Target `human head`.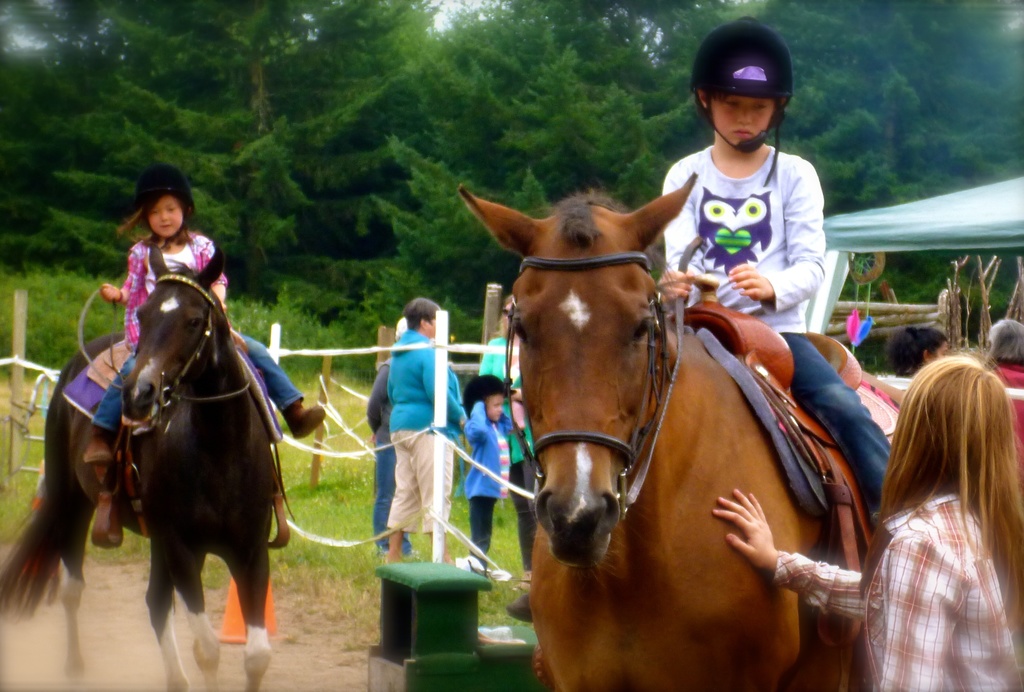
Target region: [left=402, top=297, right=441, bottom=340].
